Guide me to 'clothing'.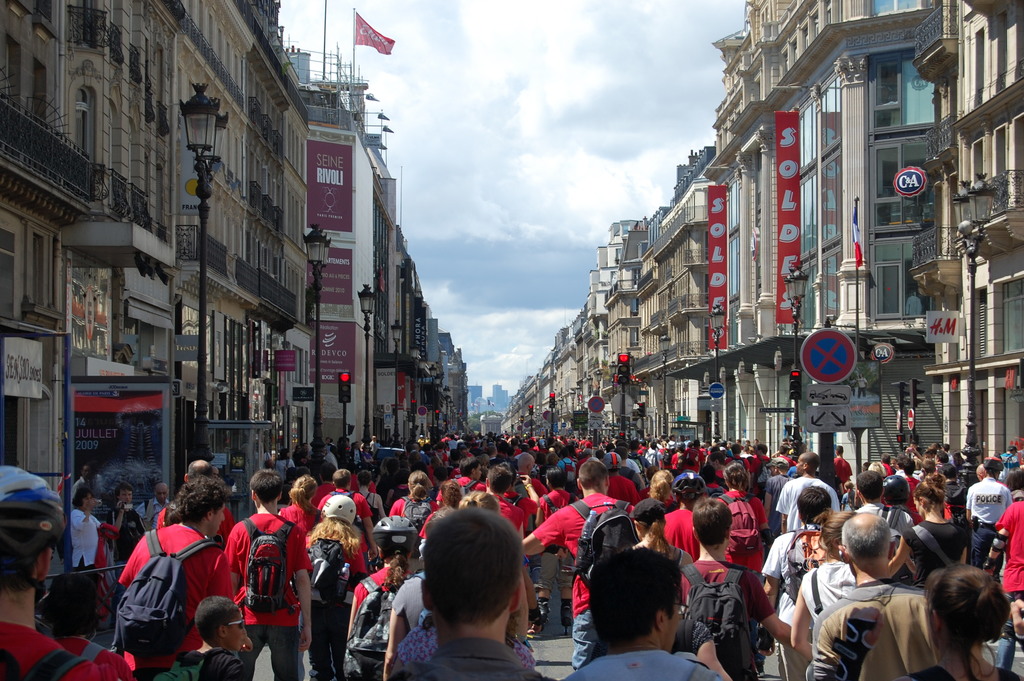
Guidance: 314, 598, 356, 678.
